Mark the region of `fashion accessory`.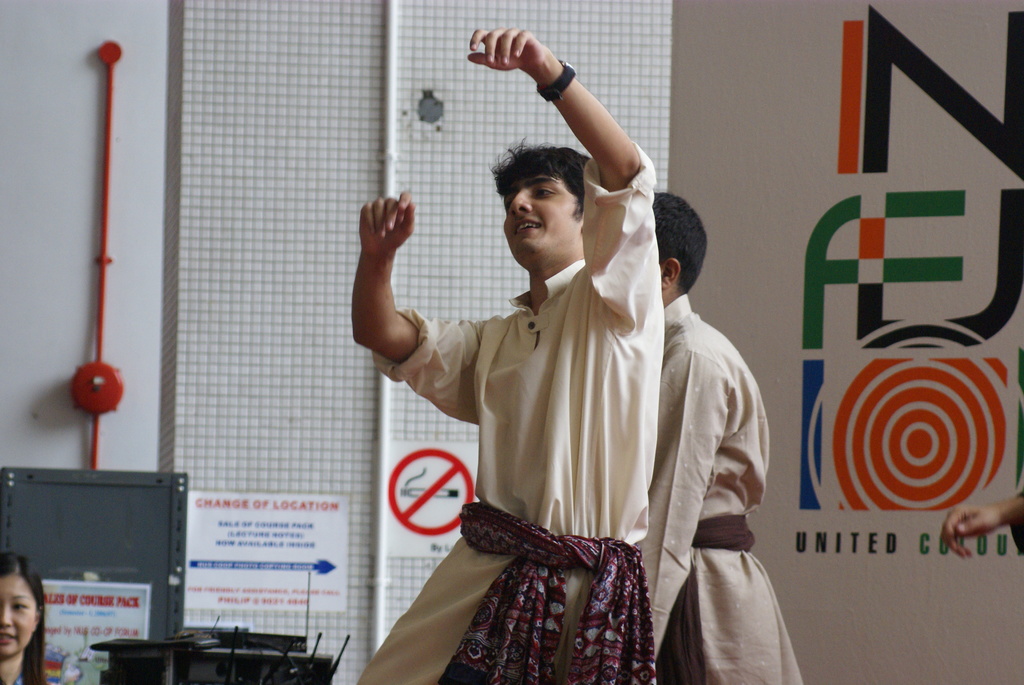
Region: bbox=(536, 58, 578, 102).
